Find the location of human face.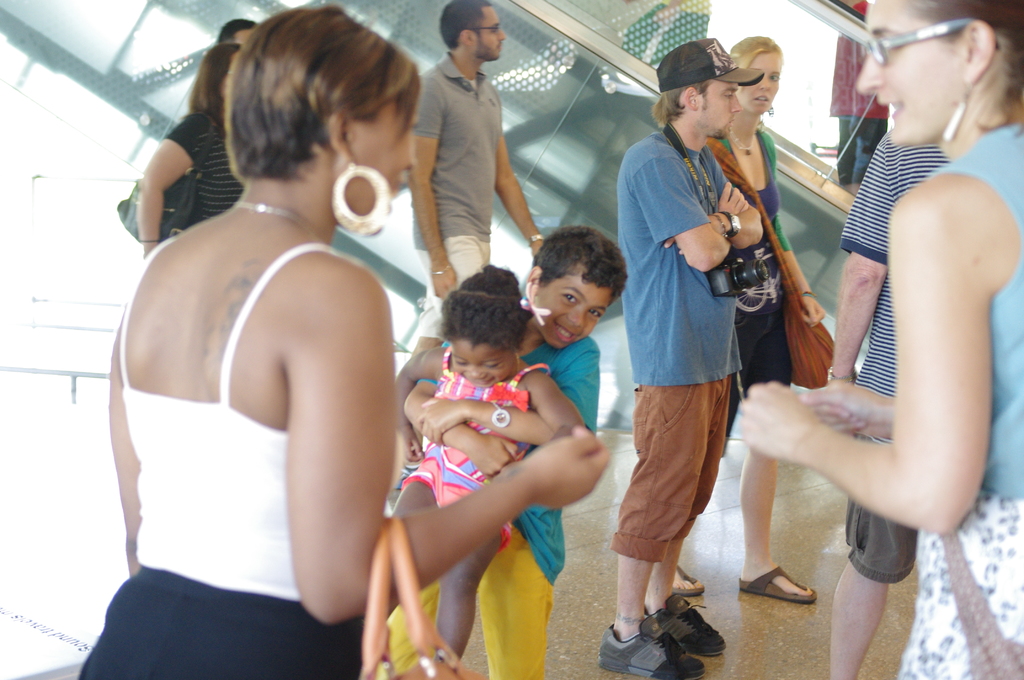
Location: 858,0,961,150.
